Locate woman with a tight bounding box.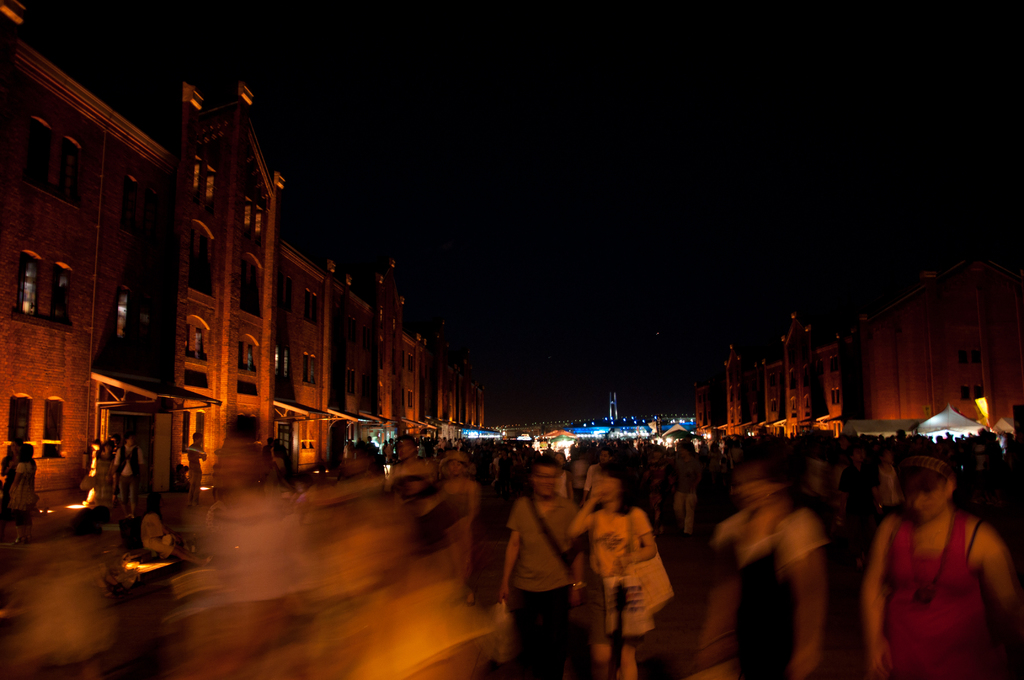
[left=860, top=445, right=1015, bottom=674].
